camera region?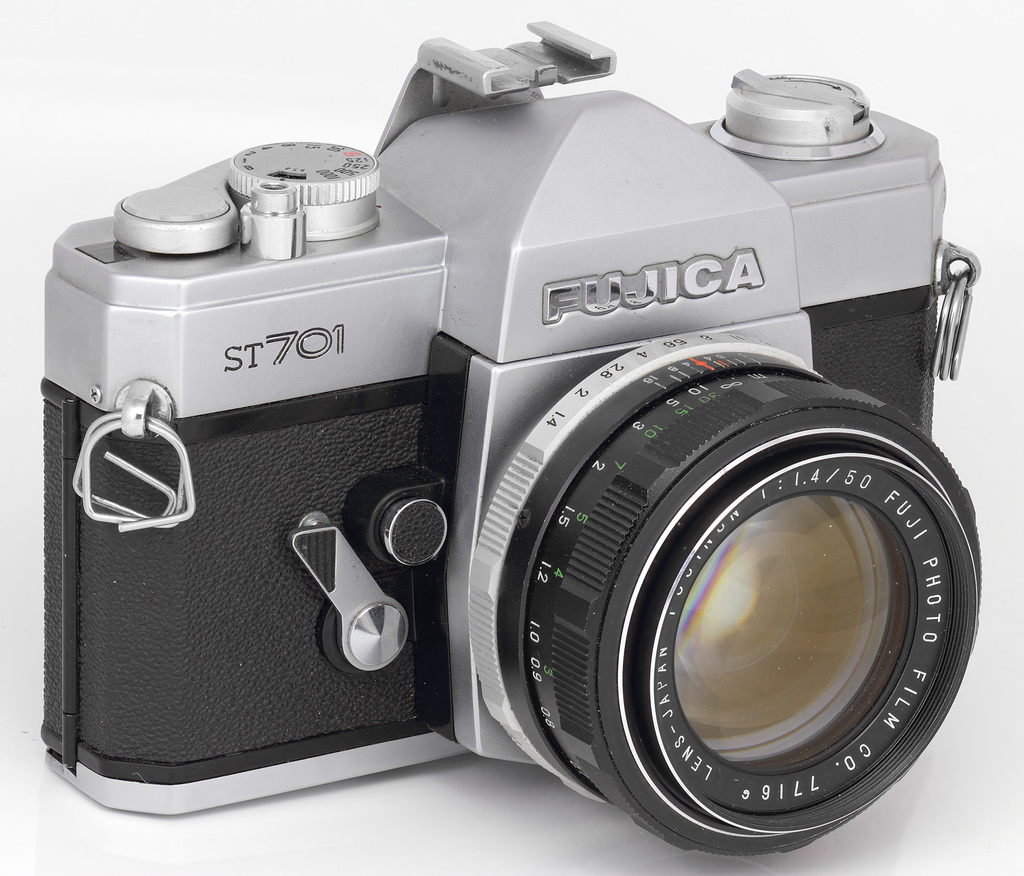
{"left": 36, "top": 51, "right": 997, "bottom": 858}
